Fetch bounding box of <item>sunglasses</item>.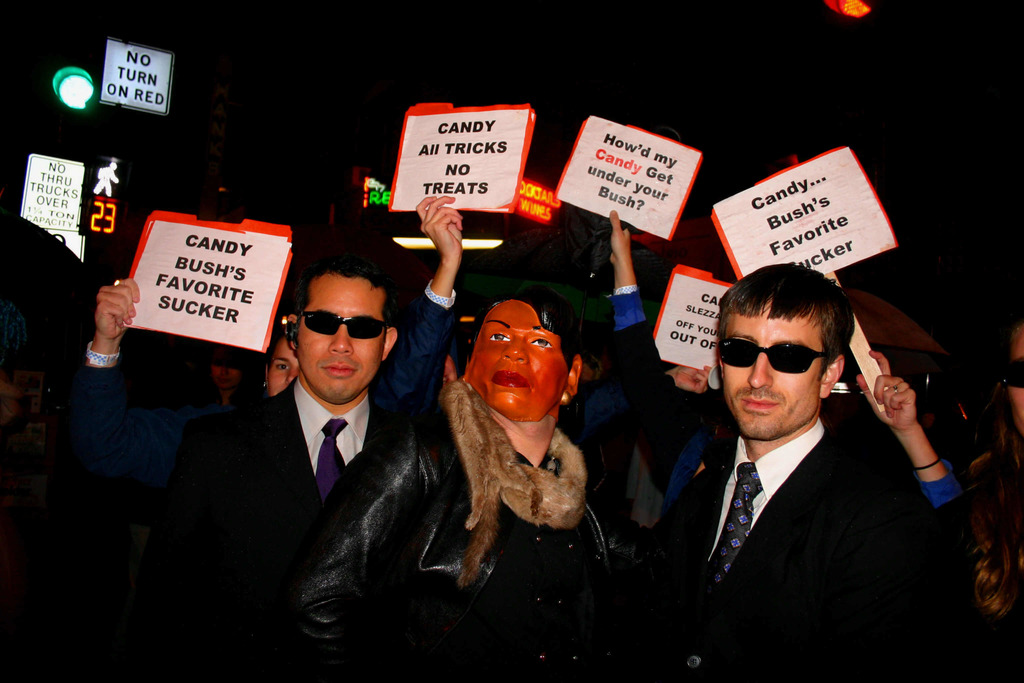
Bbox: <box>303,309,388,342</box>.
